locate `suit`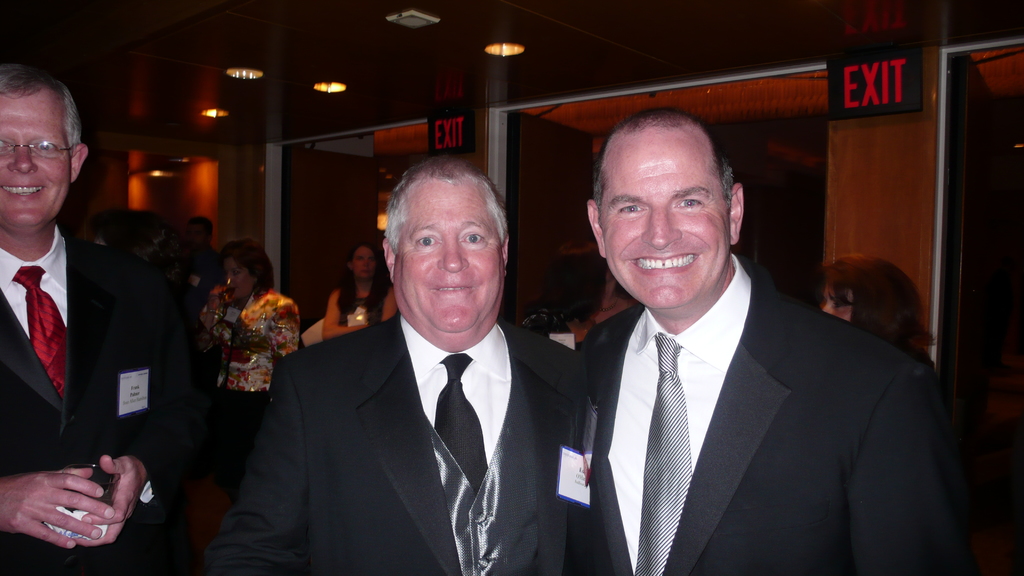
box=[573, 252, 969, 575]
